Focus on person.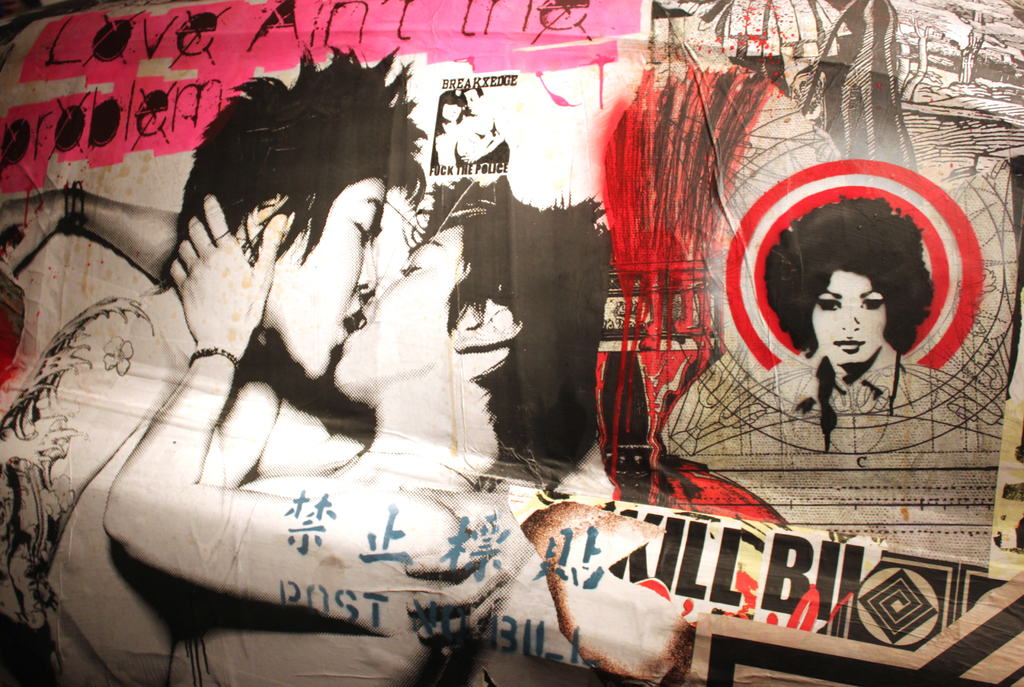
Focused at x1=0, y1=38, x2=430, y2=686.
